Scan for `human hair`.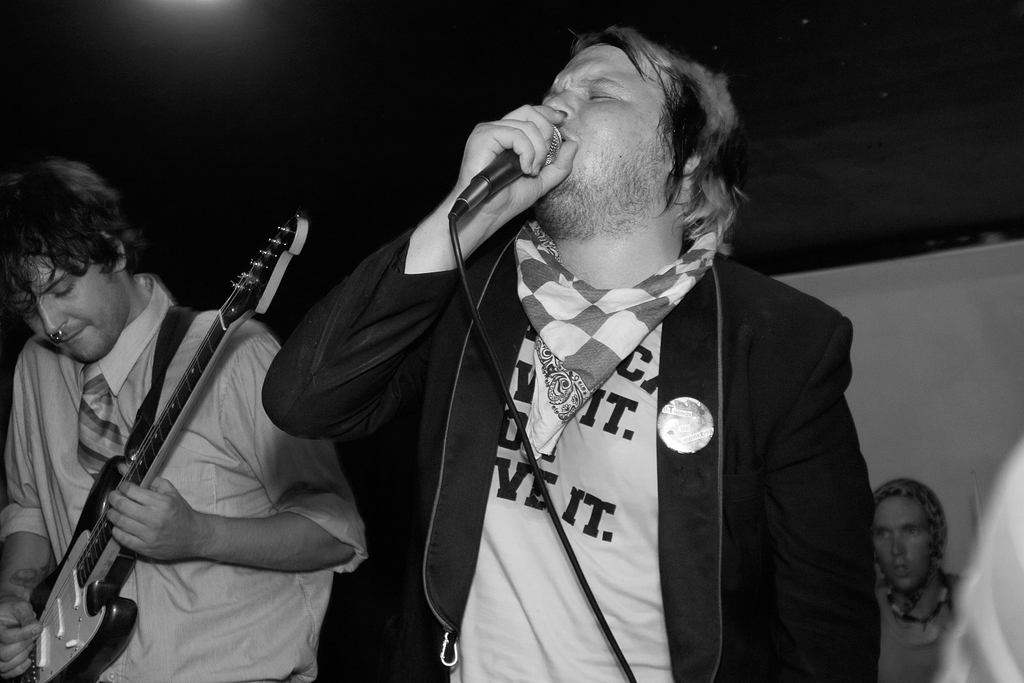
Scan result: [left=13, top=161, right=136, bottom=340].
